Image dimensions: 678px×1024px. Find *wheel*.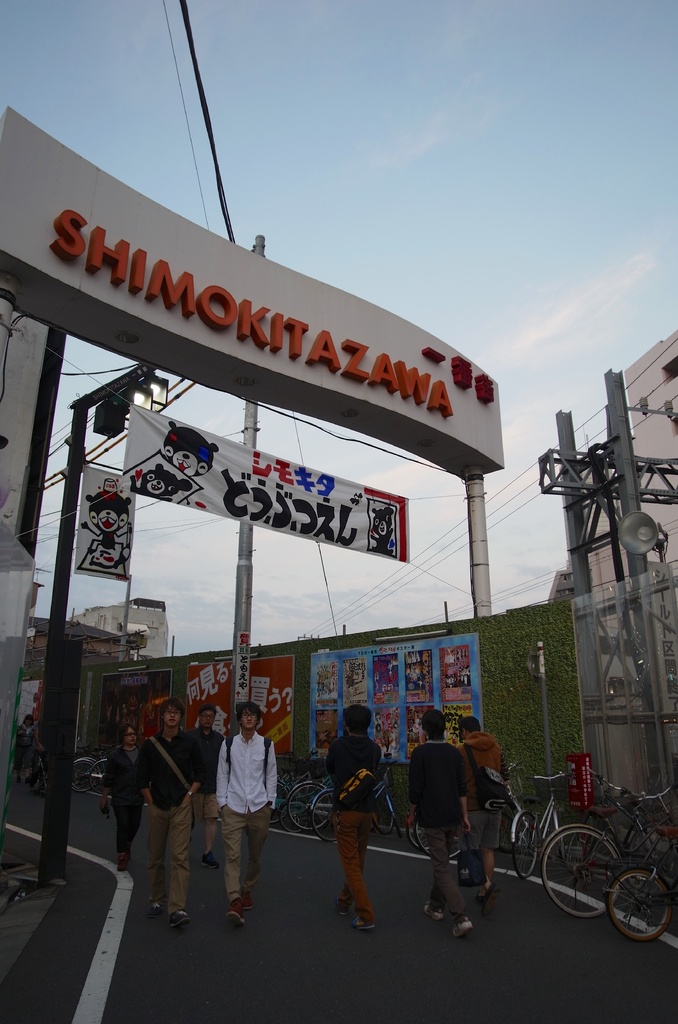
408, 812, 424, 847.
